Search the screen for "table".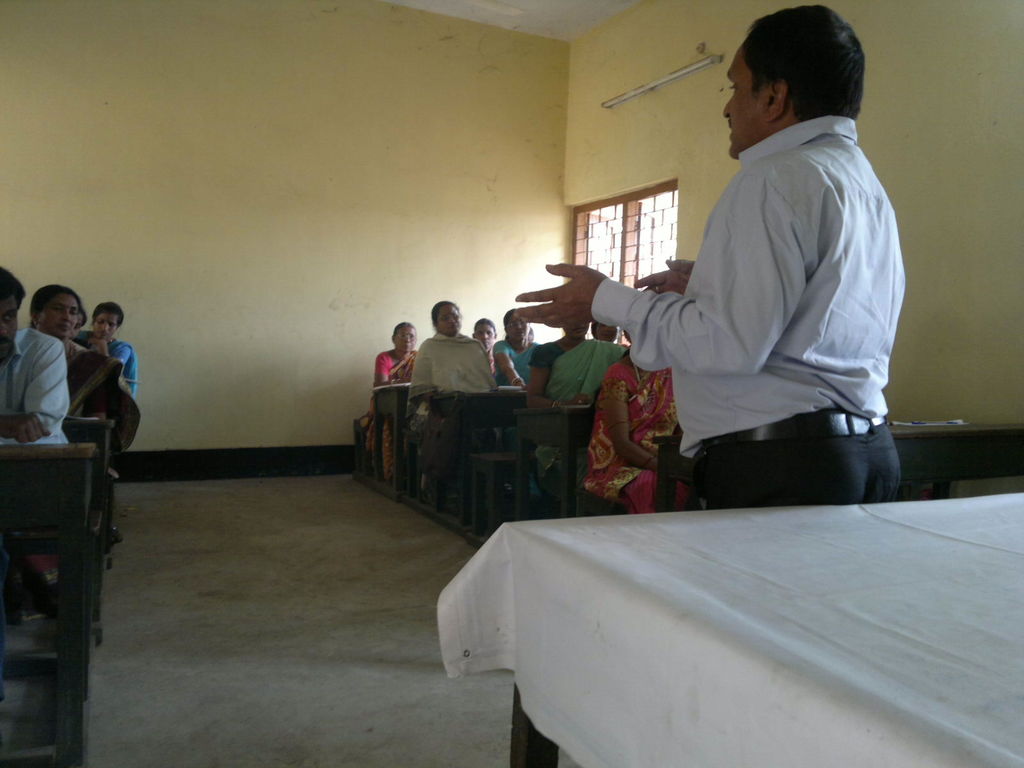
Found at 417/481/1014/767.
